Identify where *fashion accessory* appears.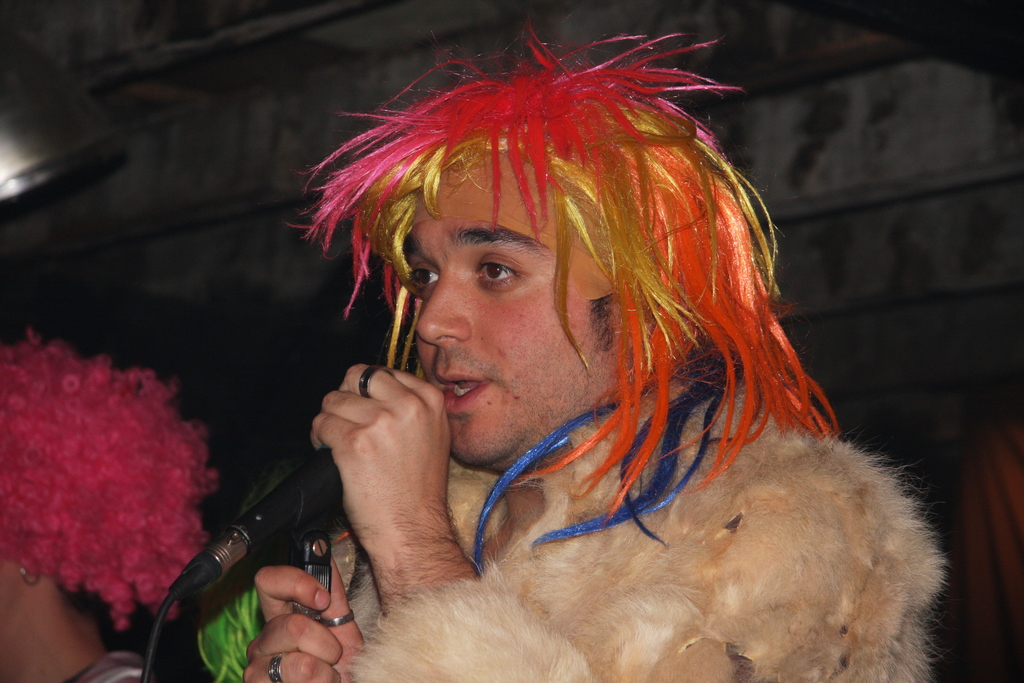
Appears at <region>264, 650, 287, 682</region>.
